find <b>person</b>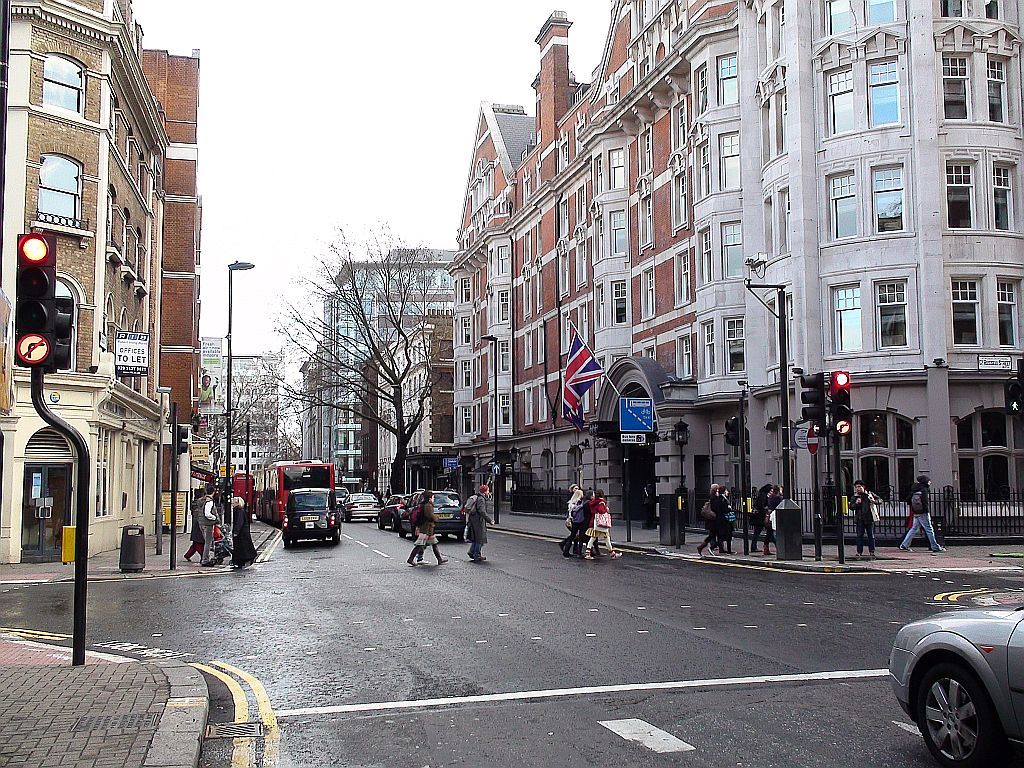
(x1=898, y1=475, x2=947, y2=552)
